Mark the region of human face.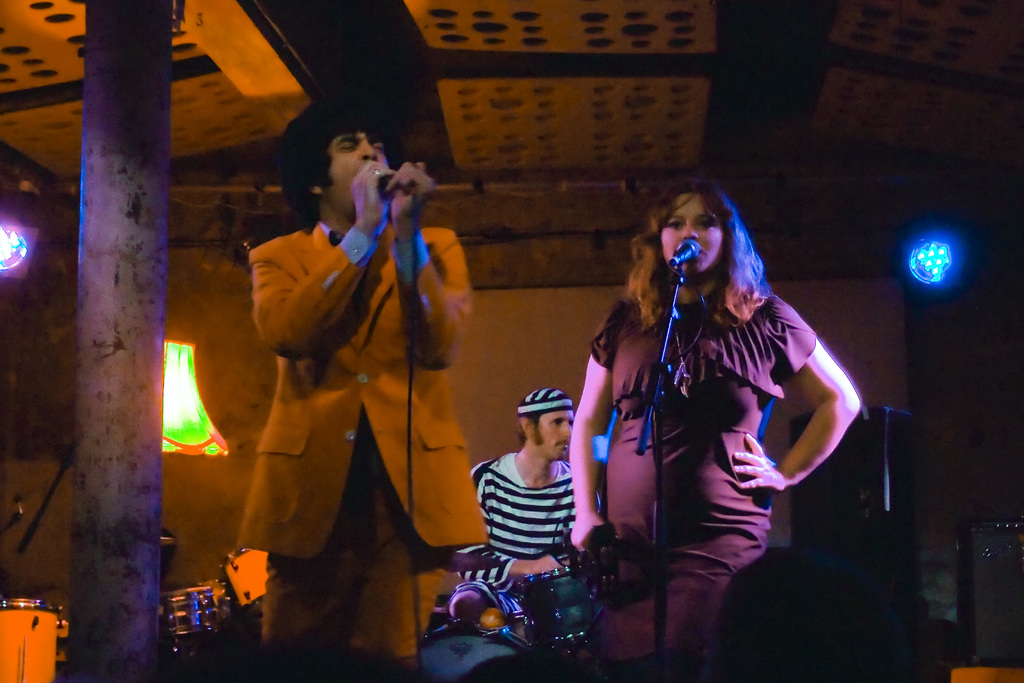
Region: [x1=661, y1=199, x2=720, y2=274].
